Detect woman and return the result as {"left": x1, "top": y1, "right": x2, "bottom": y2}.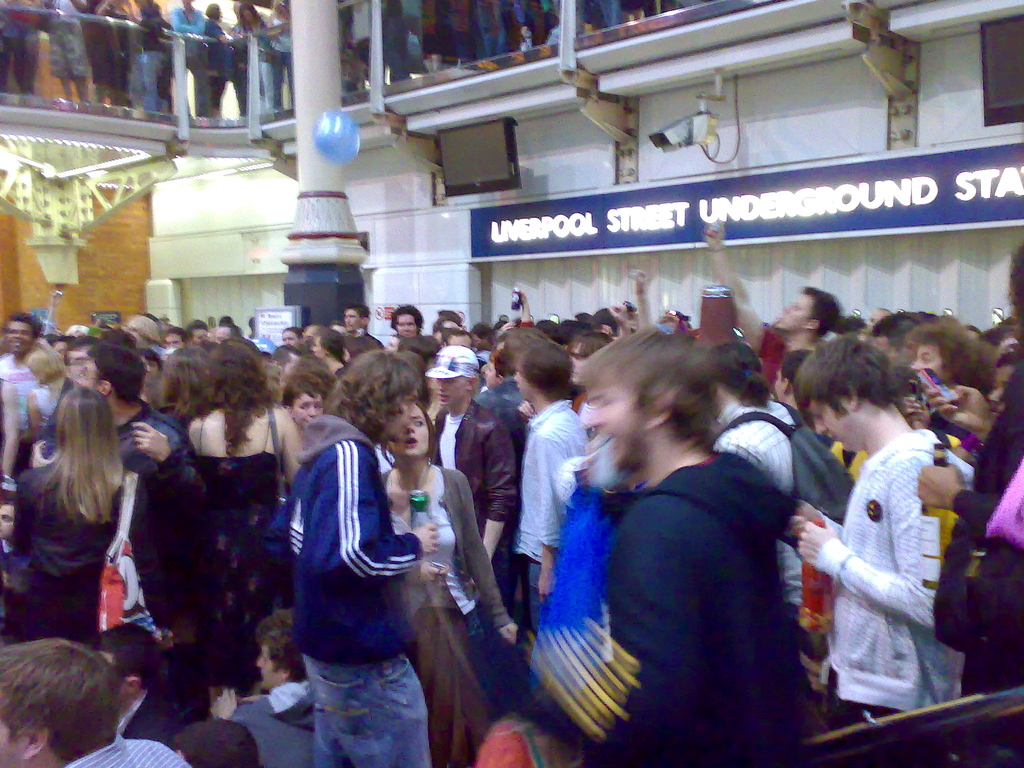
{"left": 287, "top": 373, "right": 323, "bottom": 437}.
